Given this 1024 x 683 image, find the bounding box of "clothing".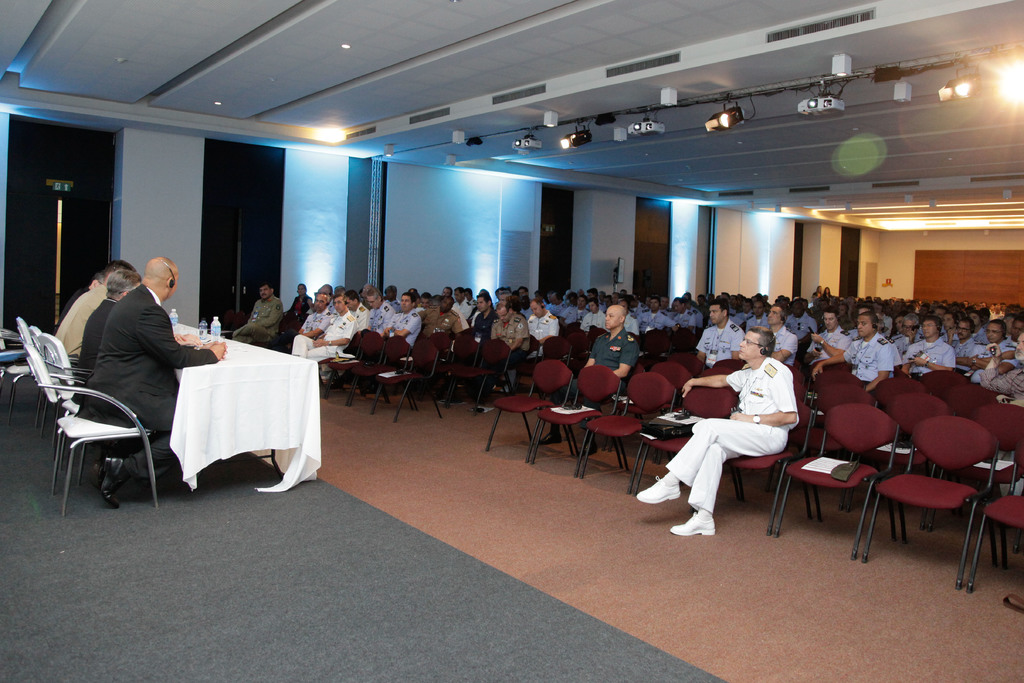
[left=51, top=293, right=87, bottom=345].
